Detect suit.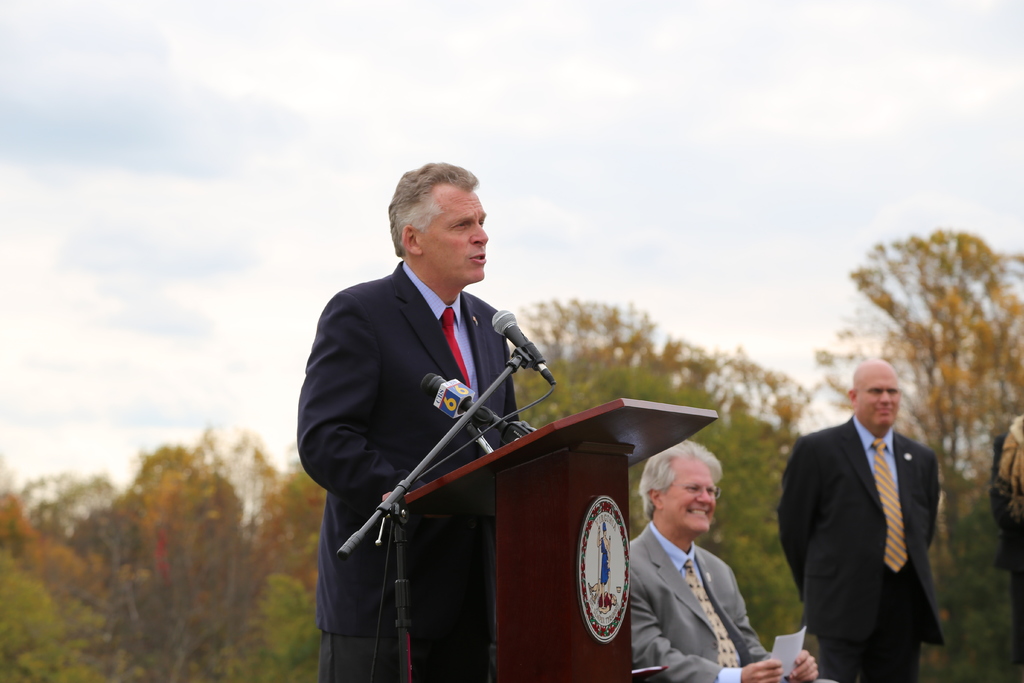
Detected at bbox=(629, 522, 784, 682).
